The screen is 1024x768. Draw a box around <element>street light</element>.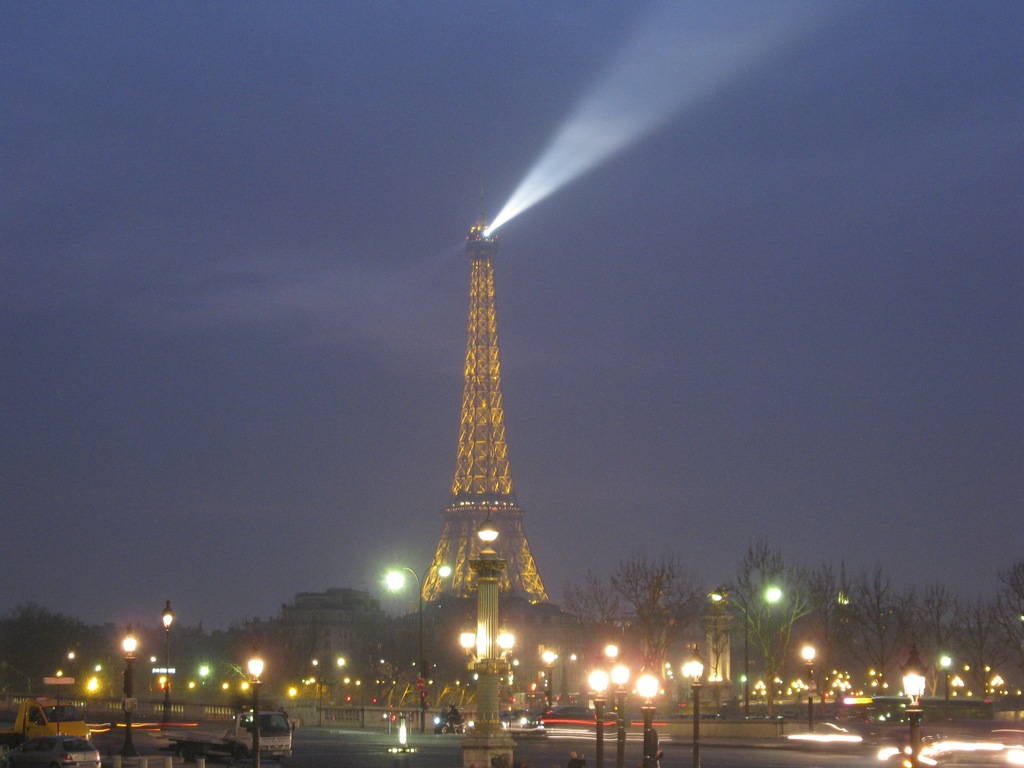
rect(541, 651, 553, 709).
